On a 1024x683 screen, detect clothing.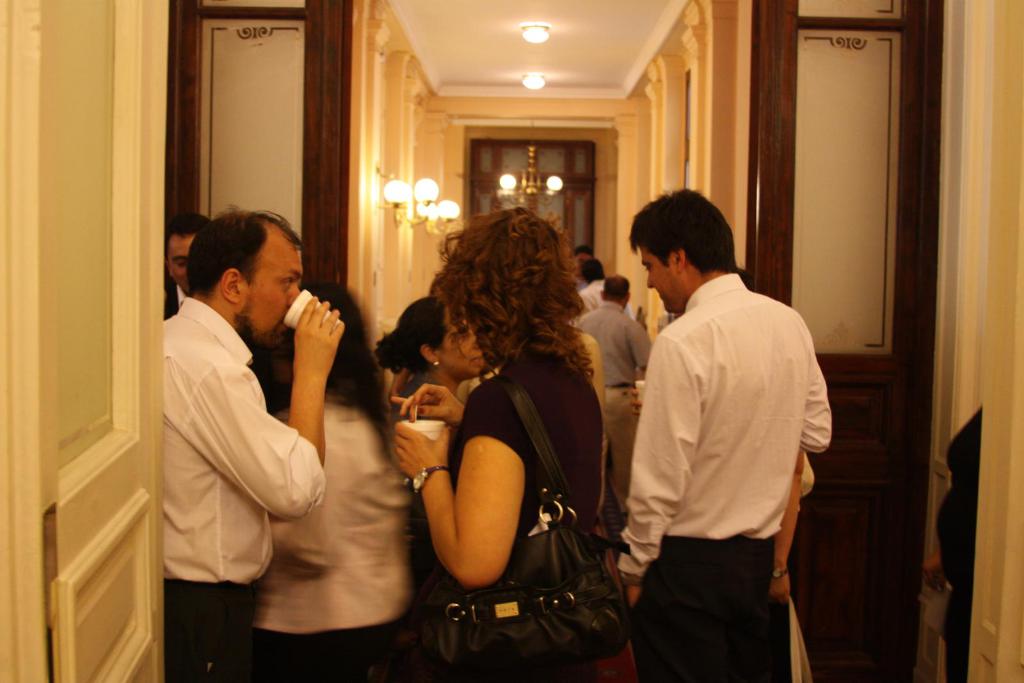
[624,241,827,674].
